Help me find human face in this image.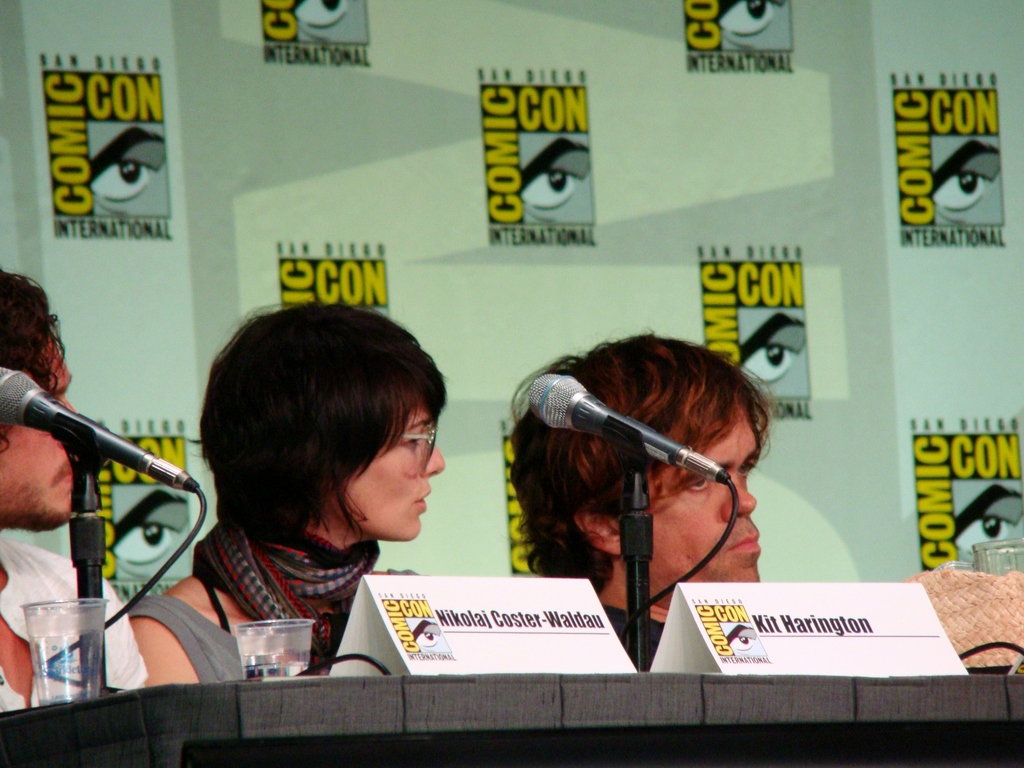
Found it: [x1=0, y1=339, x2=75, y2=532].
